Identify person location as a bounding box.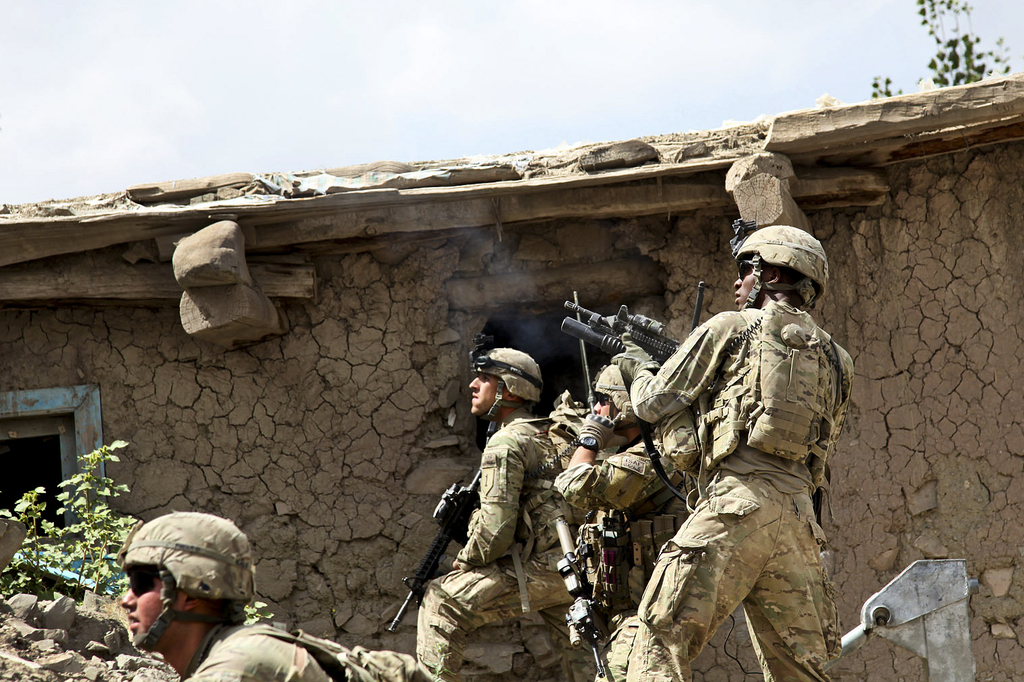
<box>406,346,594,681</box>.
